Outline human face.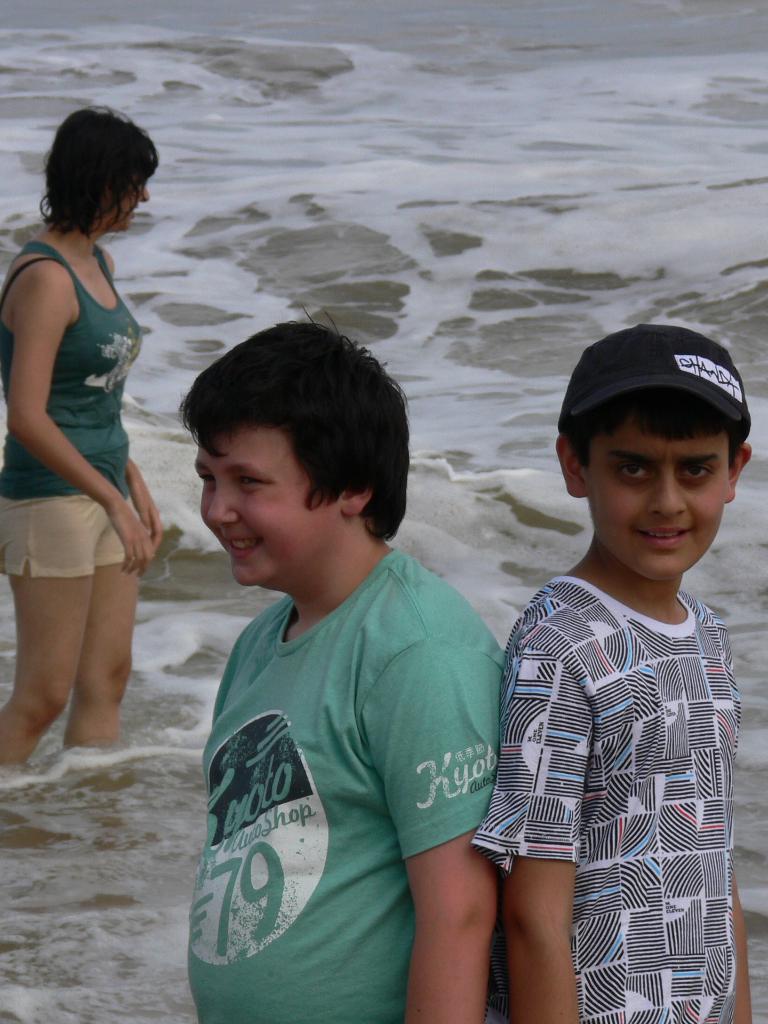
Outline: <box>586,413,724,586</box>.
